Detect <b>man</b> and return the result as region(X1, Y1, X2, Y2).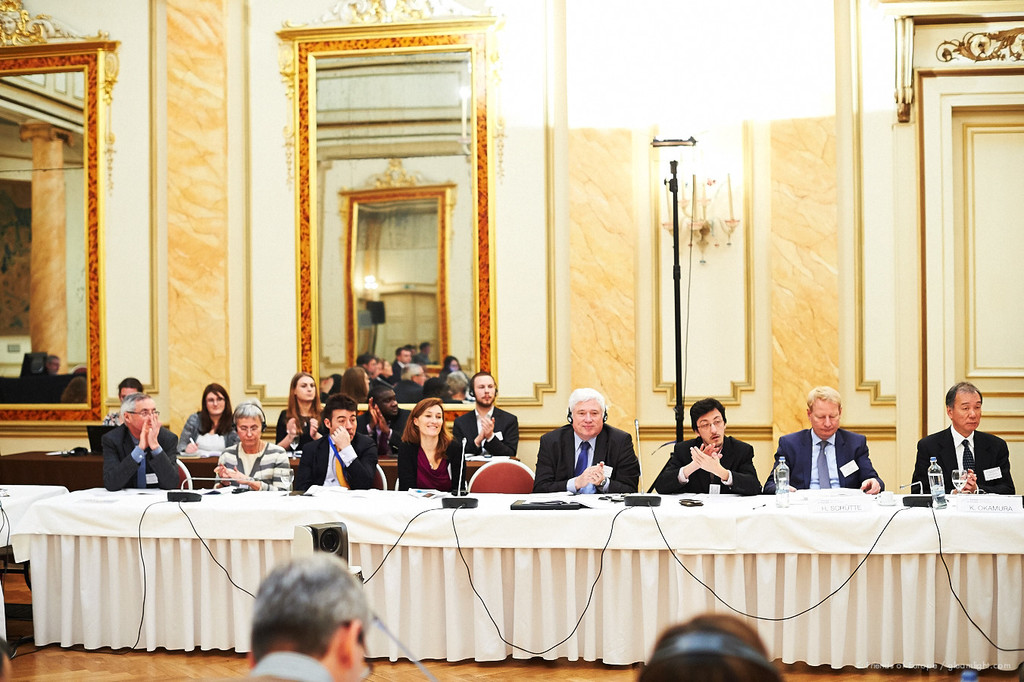
region(532, 384, 641, 492).
